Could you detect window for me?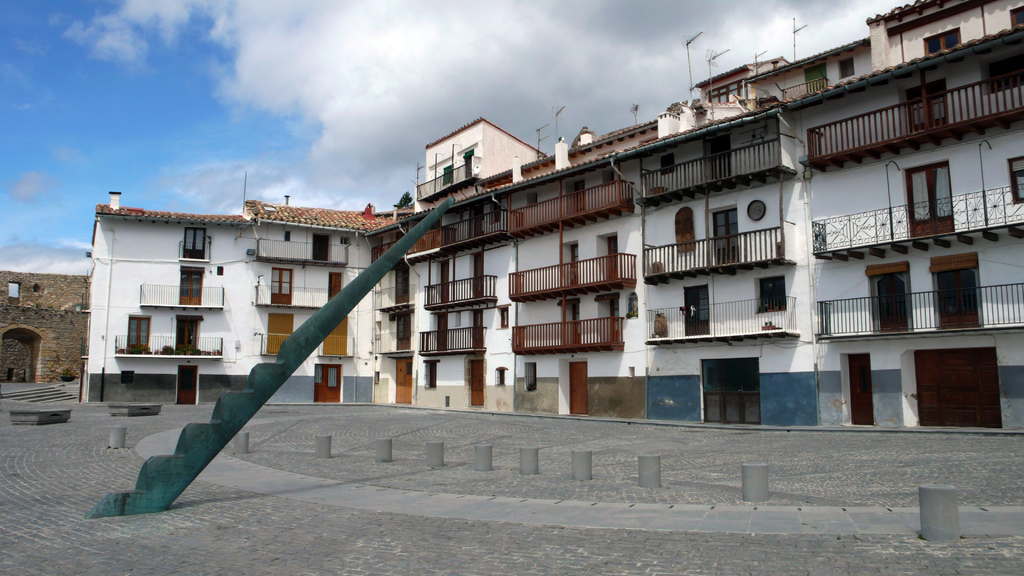
Detection result: x1=838, y1=59, x2=856, y2=74.
